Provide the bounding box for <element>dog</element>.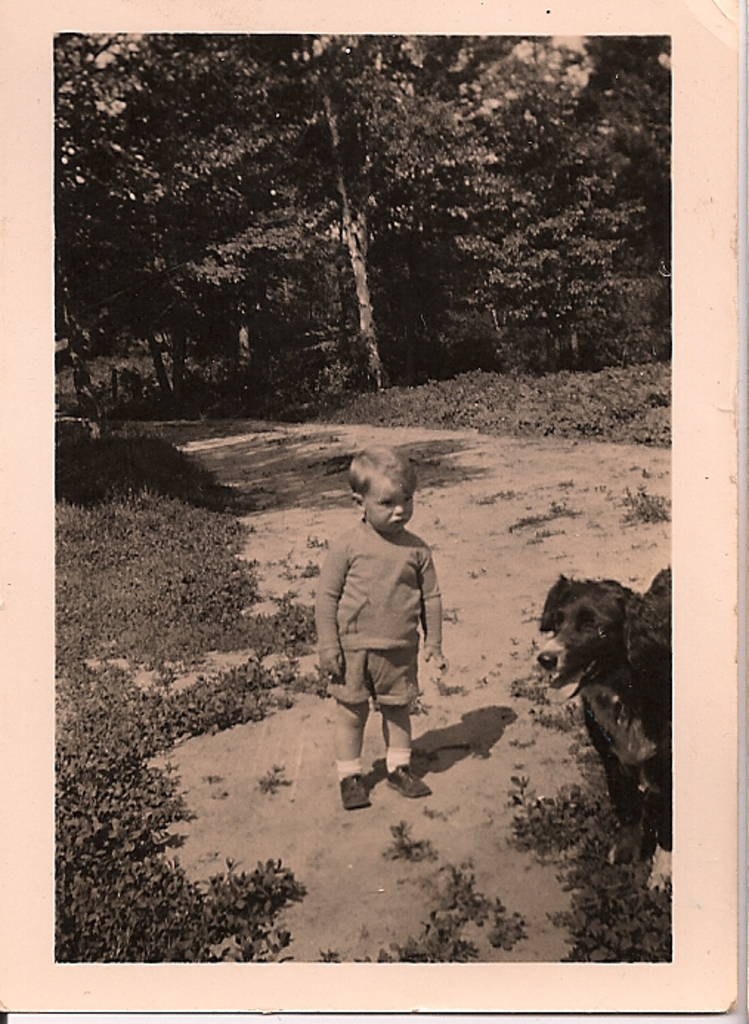
x1=529, y1=566, x2=674, y2=892.
